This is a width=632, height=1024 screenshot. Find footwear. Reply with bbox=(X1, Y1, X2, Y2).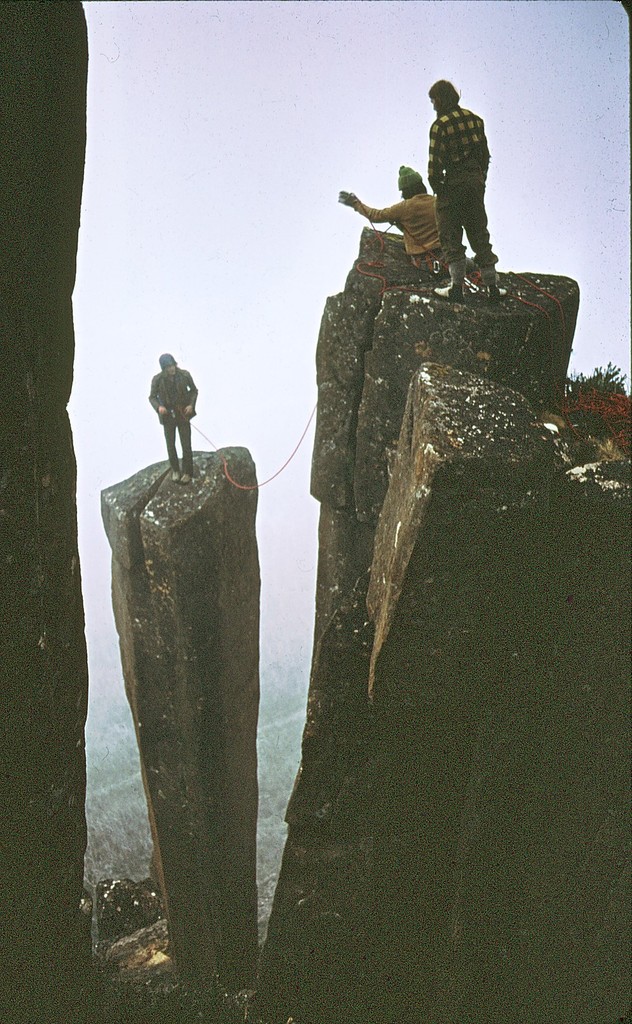
bbox=(181, 475, 190, 485).
